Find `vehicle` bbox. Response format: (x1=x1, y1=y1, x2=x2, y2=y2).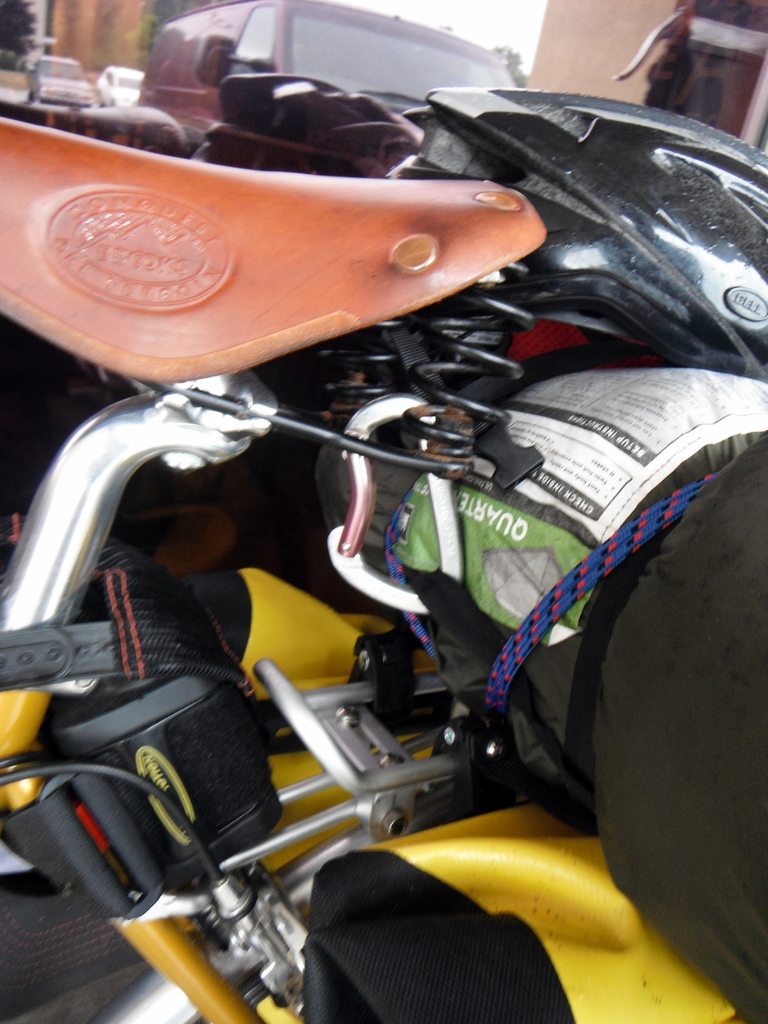
(x1=14, y1=49, x2=100, y2=114).
